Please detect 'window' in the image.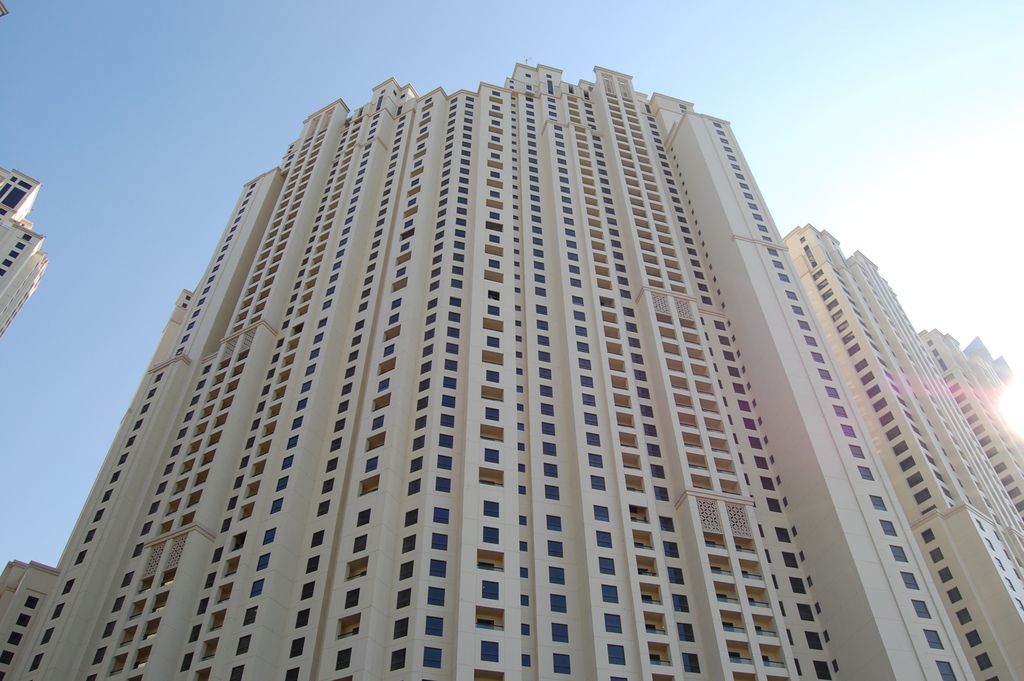
box(848, 340, 862, 353).
